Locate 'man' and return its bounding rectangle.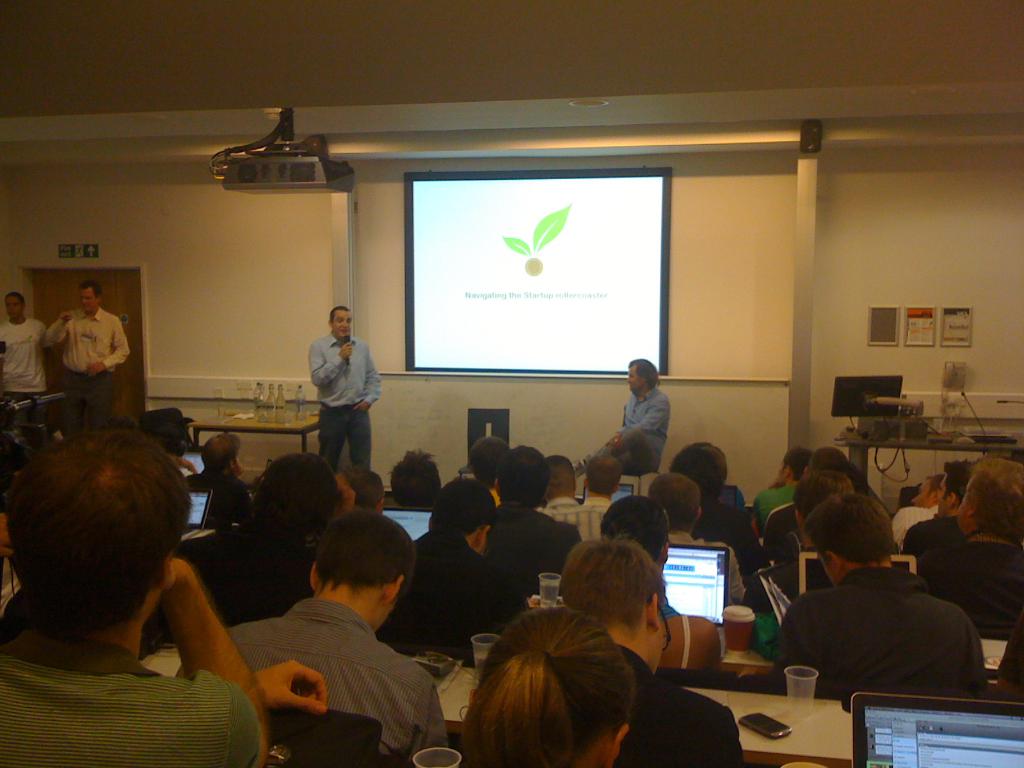
box(380, 479, 542, 651).
